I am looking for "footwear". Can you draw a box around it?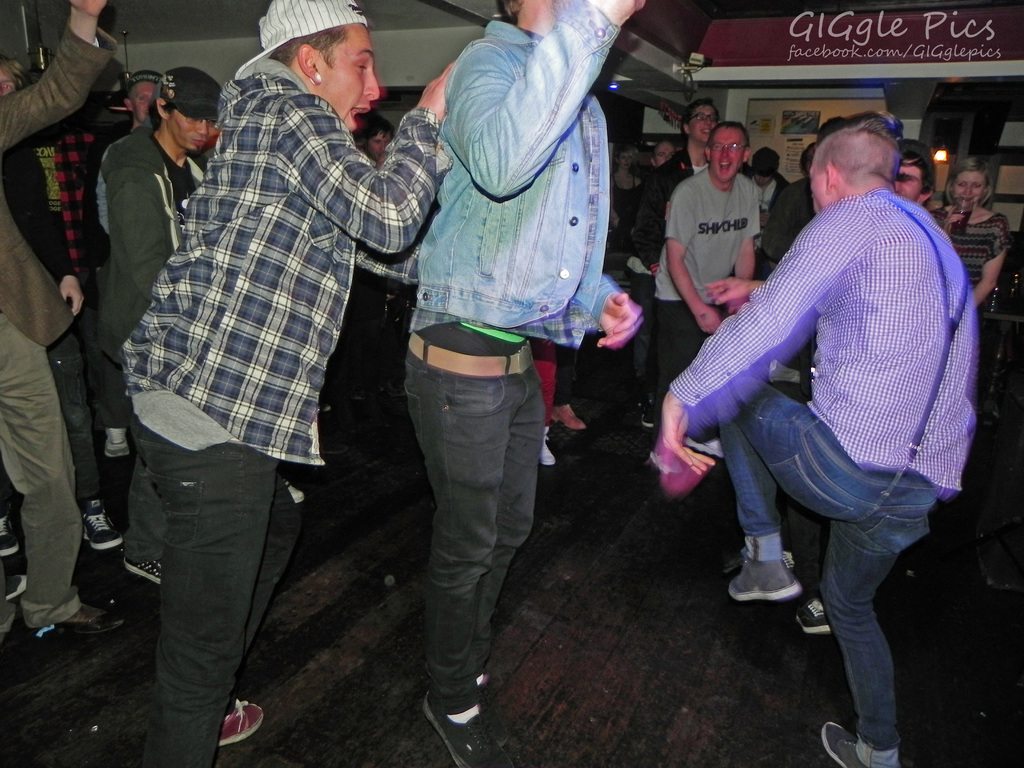
Sure, the bounding box is [x1=219, y1=698, x2=266, y2=745].
